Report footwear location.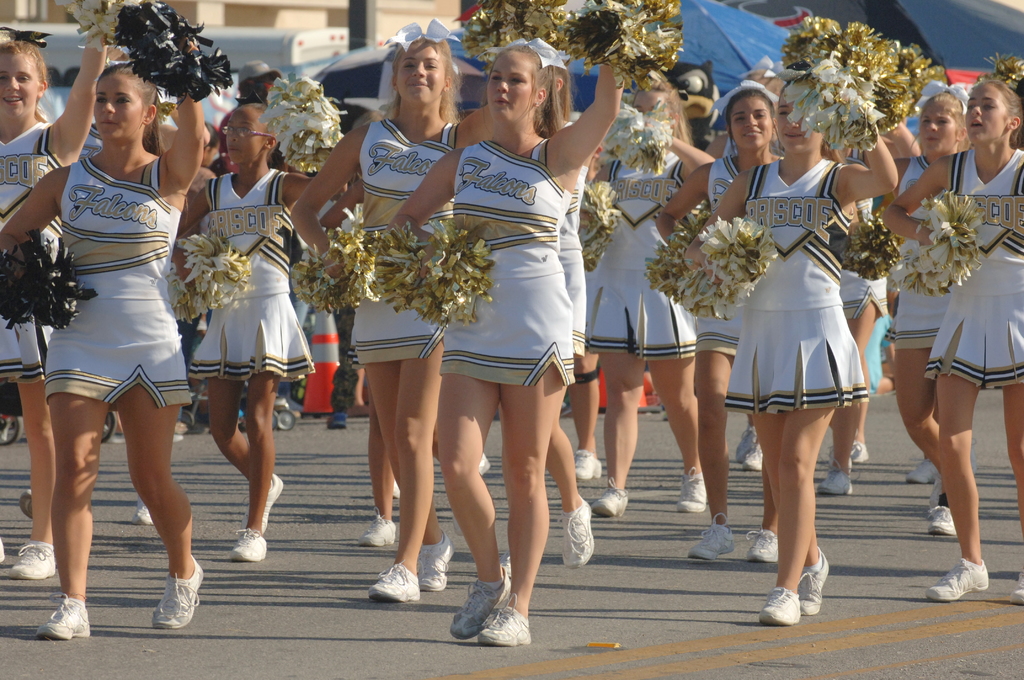
Report: [left=130, top=497, right=152, bottom=530].
